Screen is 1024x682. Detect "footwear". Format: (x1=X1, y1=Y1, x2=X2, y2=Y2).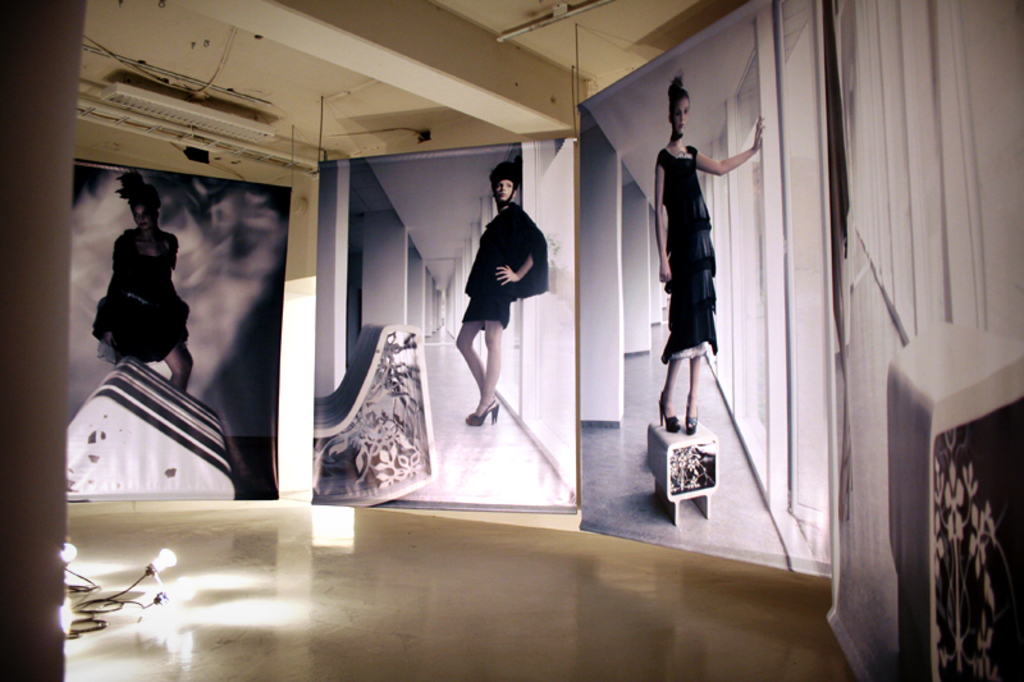
(x1=681, y1=408, x2=701, y2=431).
